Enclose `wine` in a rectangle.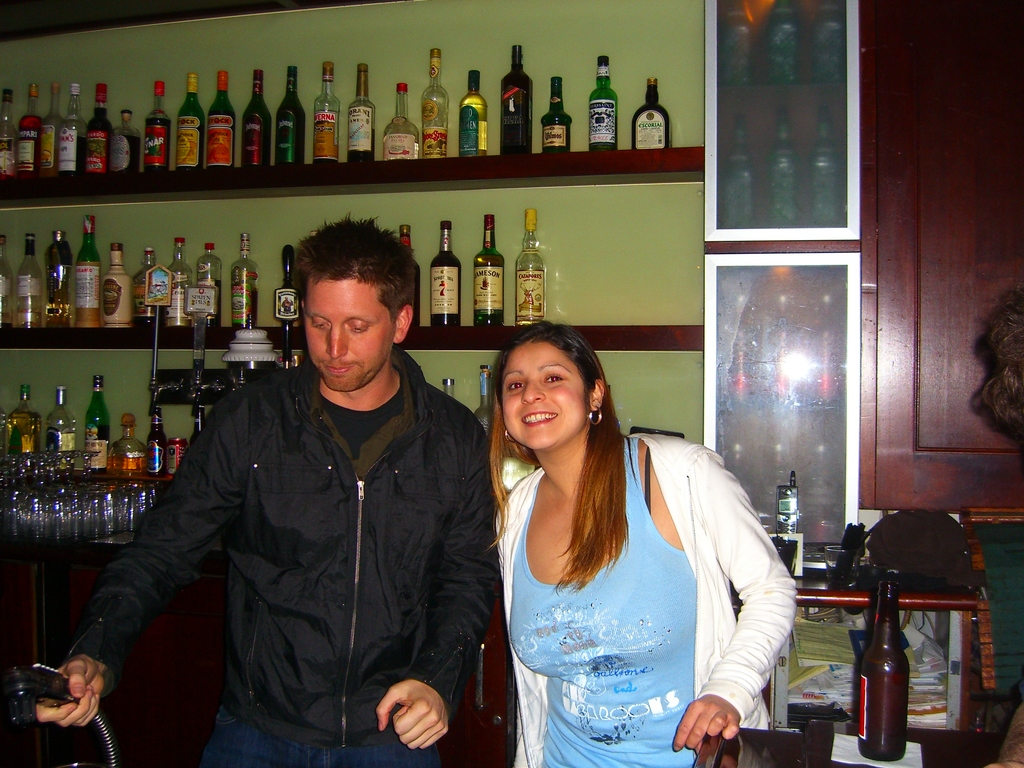
<bbox>144, 408, 167, 478</bbox>.
